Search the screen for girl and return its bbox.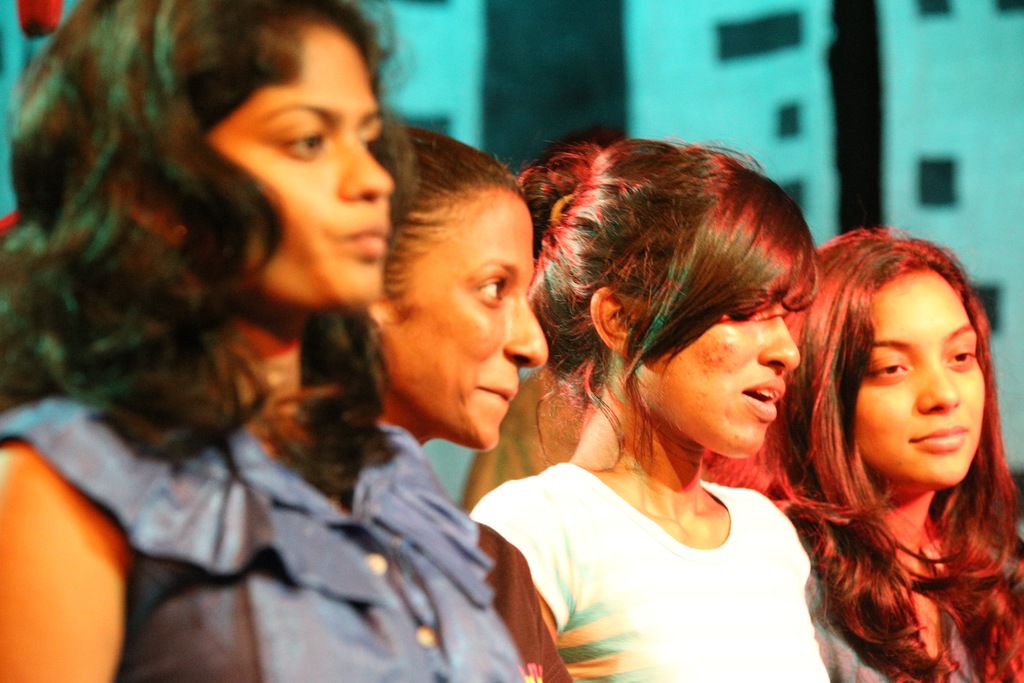
Found: <bbox>515, 140, 814, 682</bbox>.
